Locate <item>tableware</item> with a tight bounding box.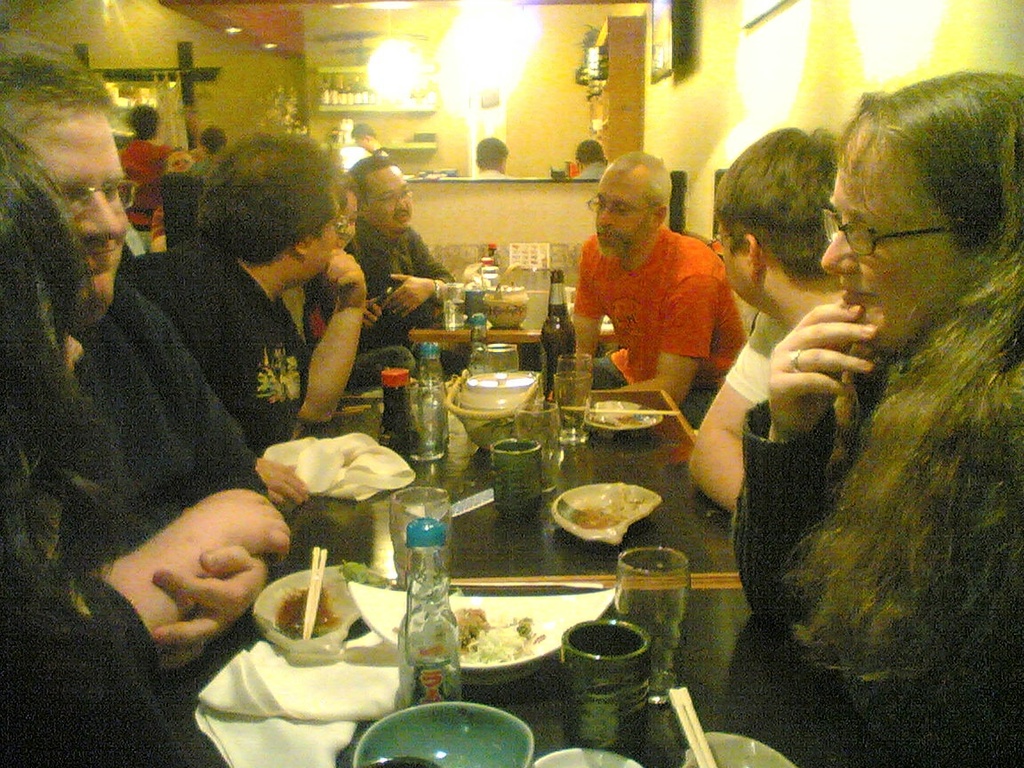
[547,367,582,437].
